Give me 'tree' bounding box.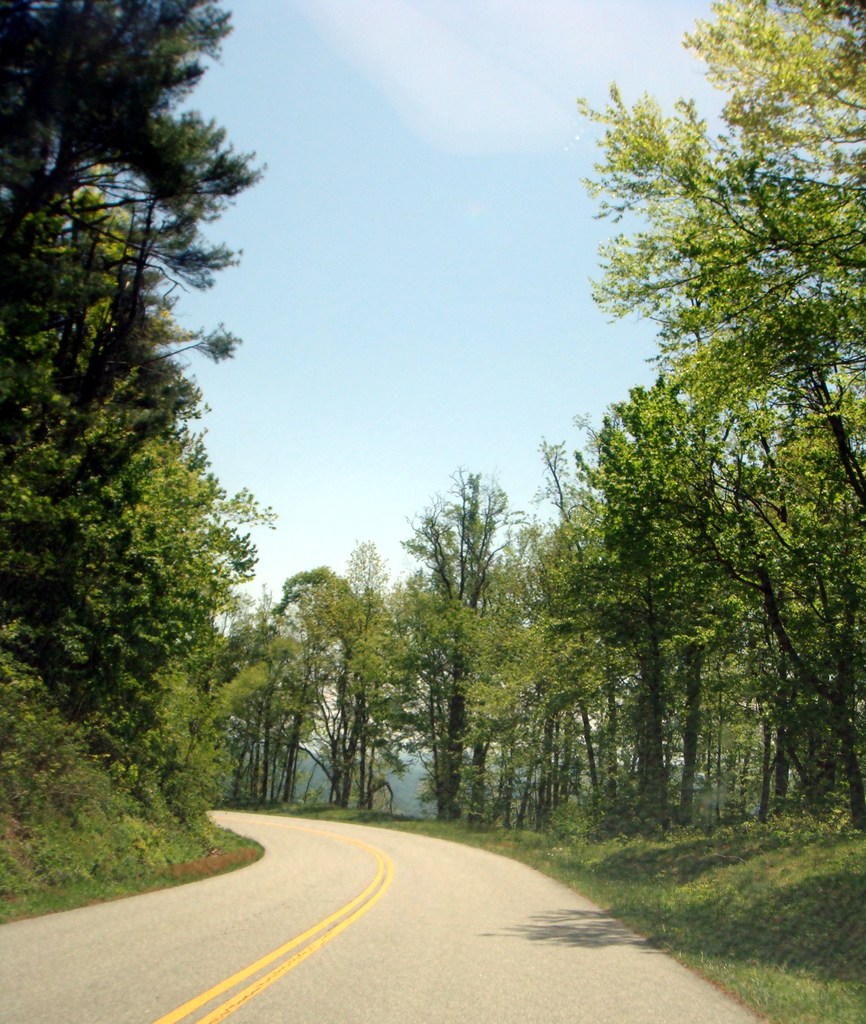
(x1=231, y1=592, x2=297, y2=819).
